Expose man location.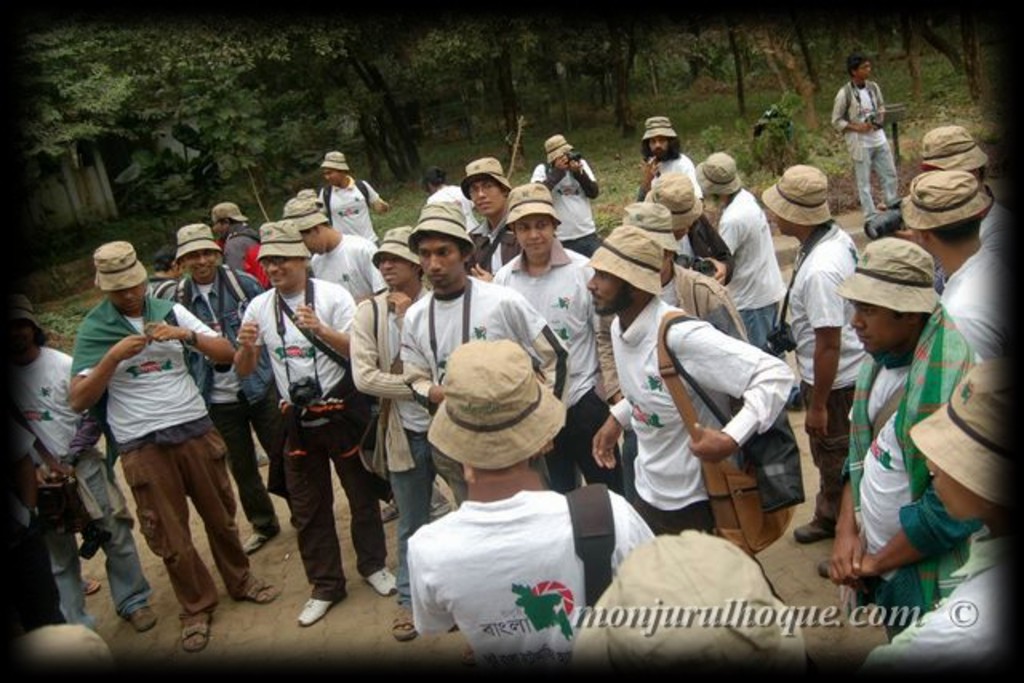
Exposed at left=826, top=240, right=982, bottom=638.
